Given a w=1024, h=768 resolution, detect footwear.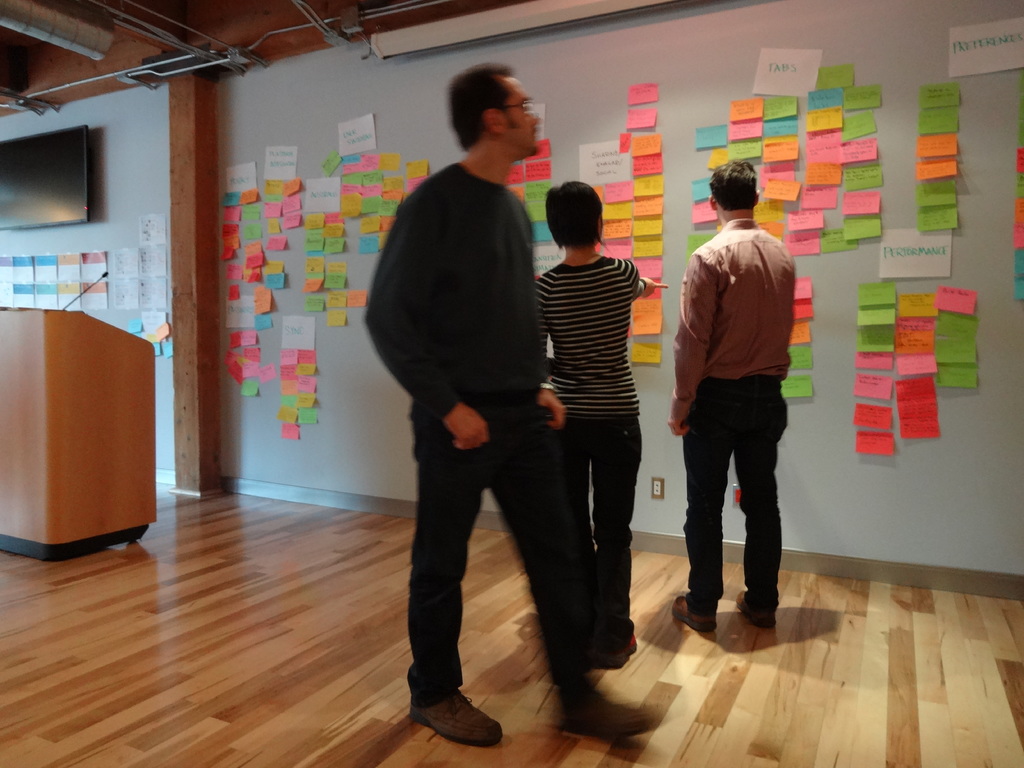
[675,585,715,637].
